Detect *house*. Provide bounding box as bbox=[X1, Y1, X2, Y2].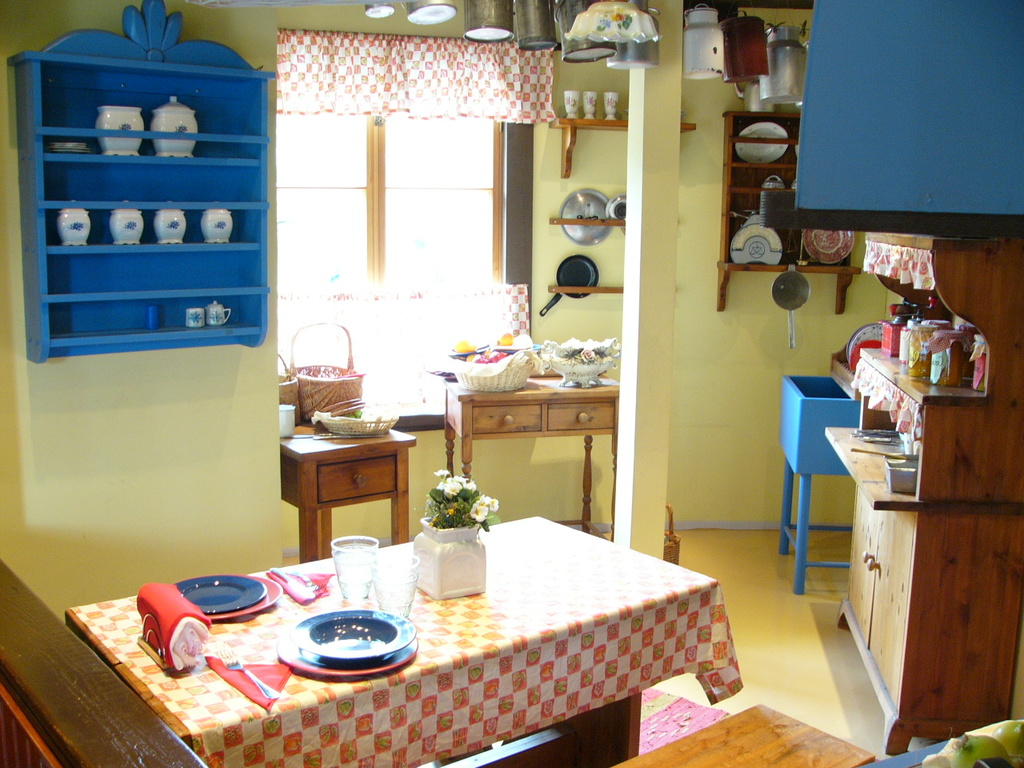
bbox=[0, 0, 1023, 767].
